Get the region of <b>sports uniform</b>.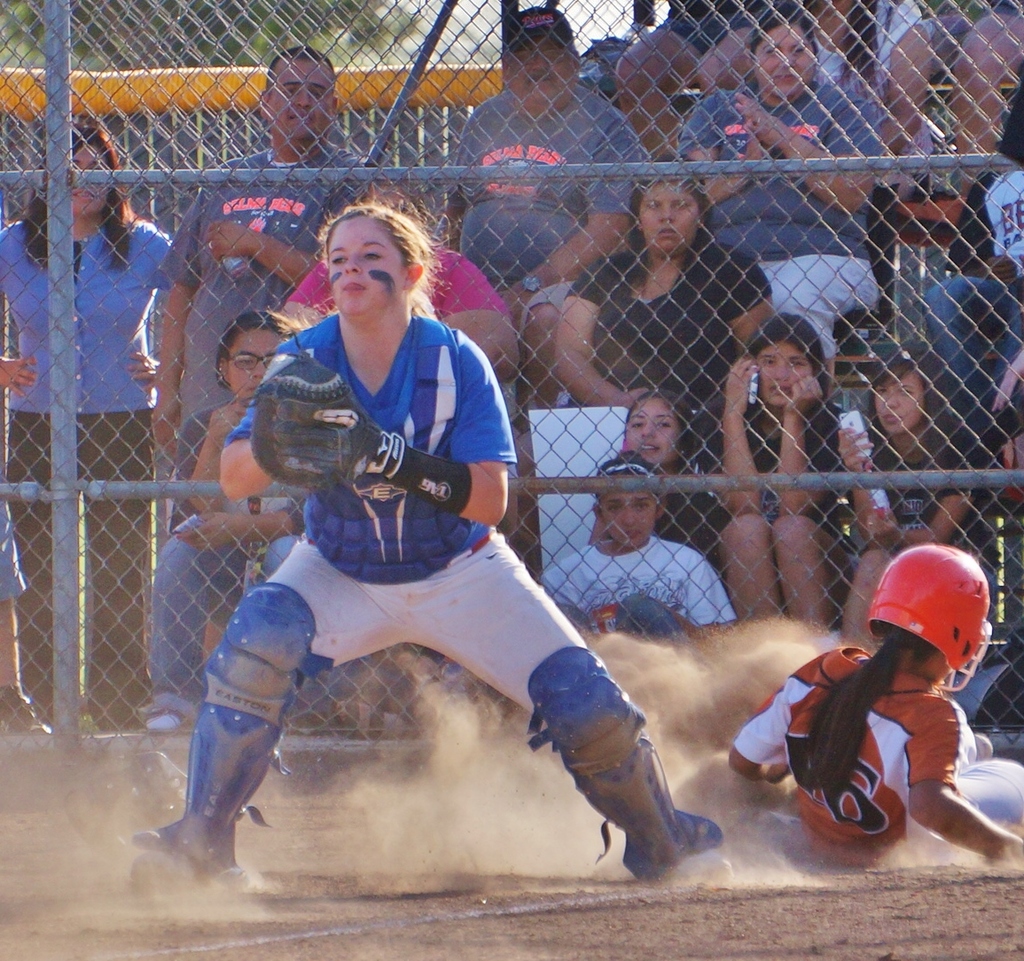
bbox(131, 316, 729, 880).
